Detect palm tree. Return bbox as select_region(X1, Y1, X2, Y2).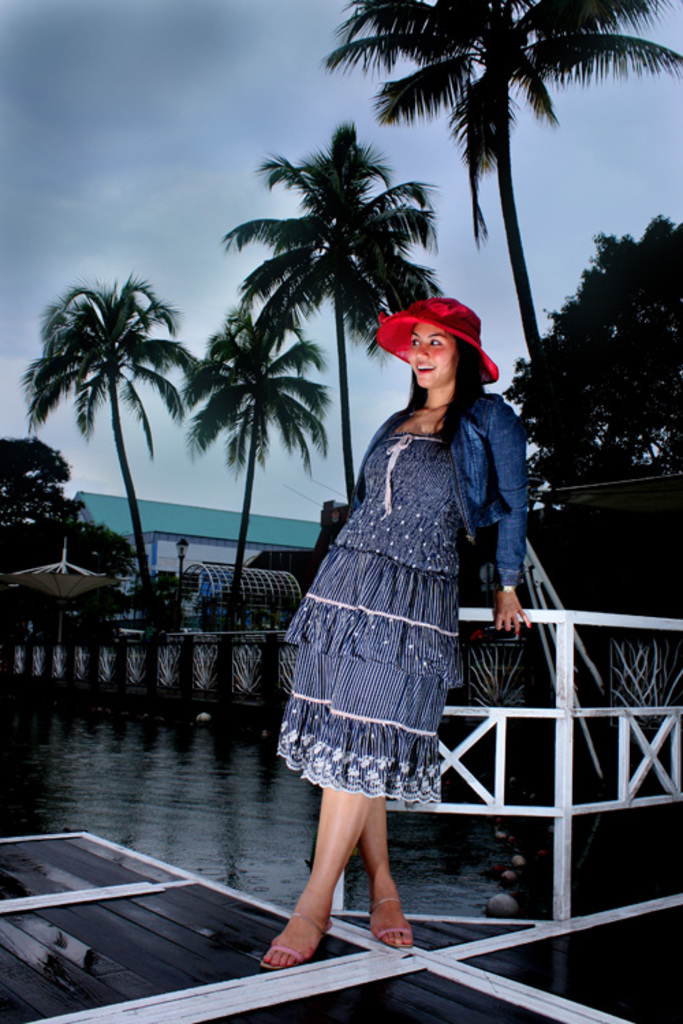
select_region(320, 0, 682, 380).
